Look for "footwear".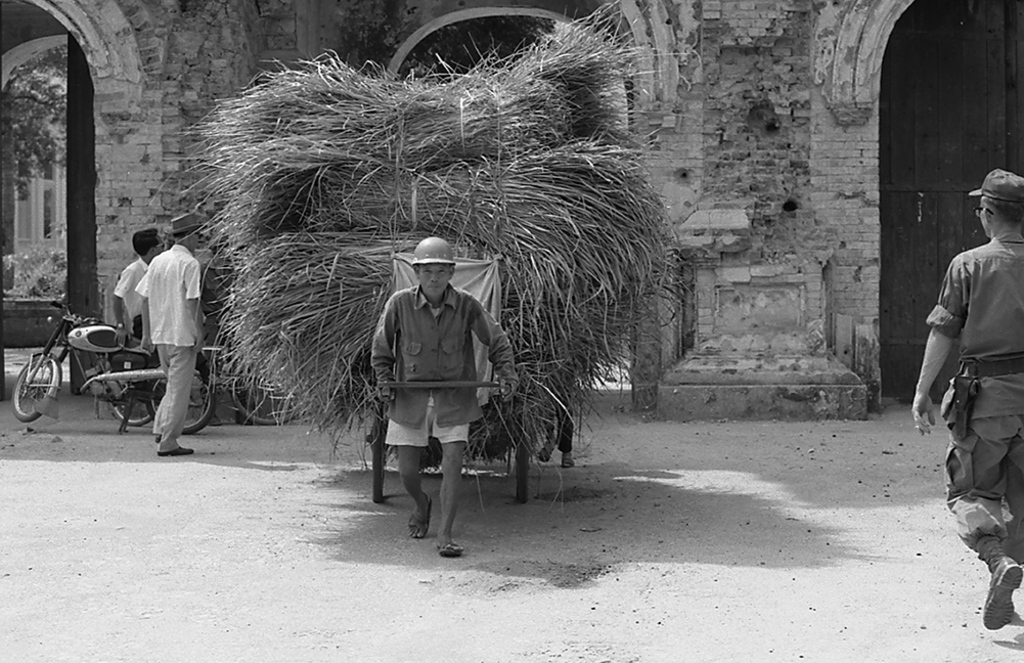
Found: BBox(405, 495, 434, 540).
